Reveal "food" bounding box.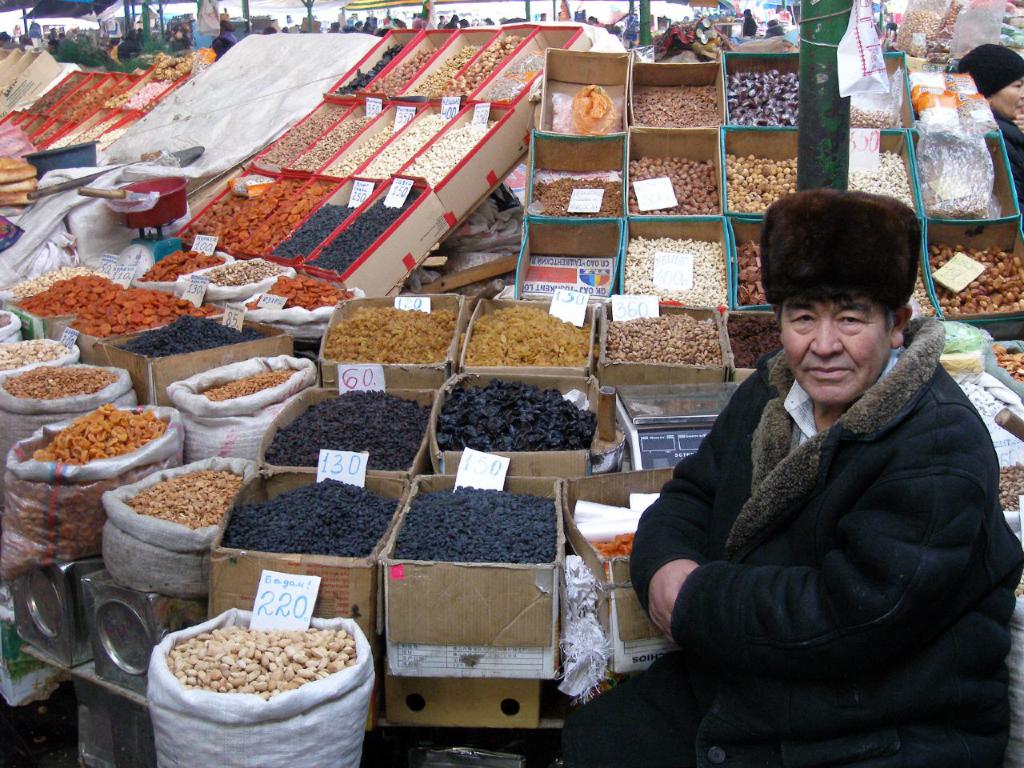
Revealed: 223 471 399 559.
